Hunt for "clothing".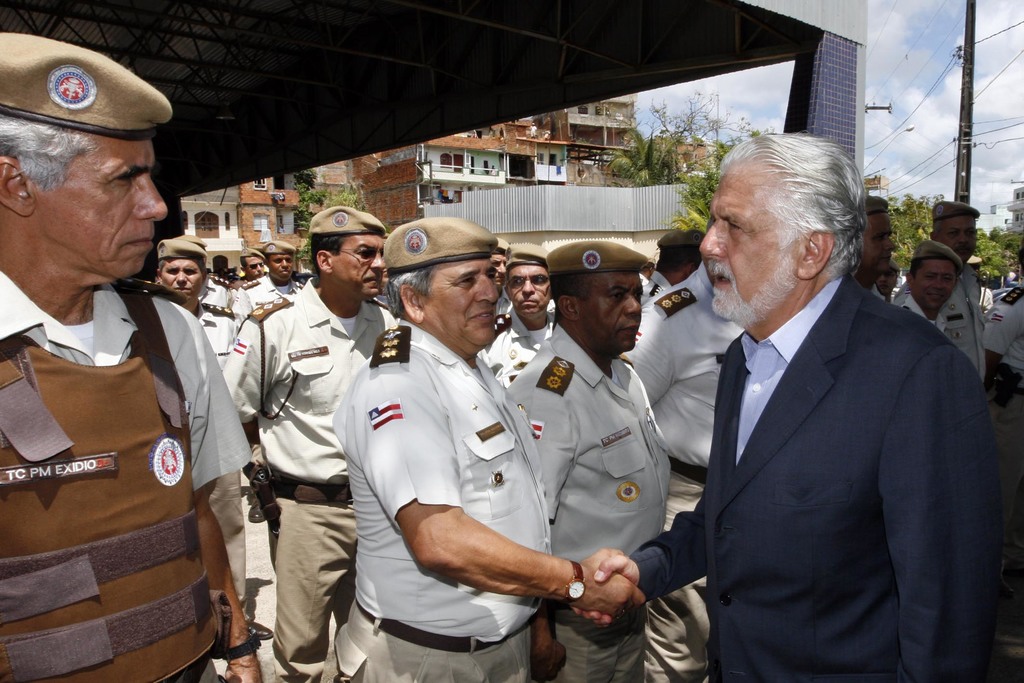
Hunted down at locate(193, 274, 230, 309).
